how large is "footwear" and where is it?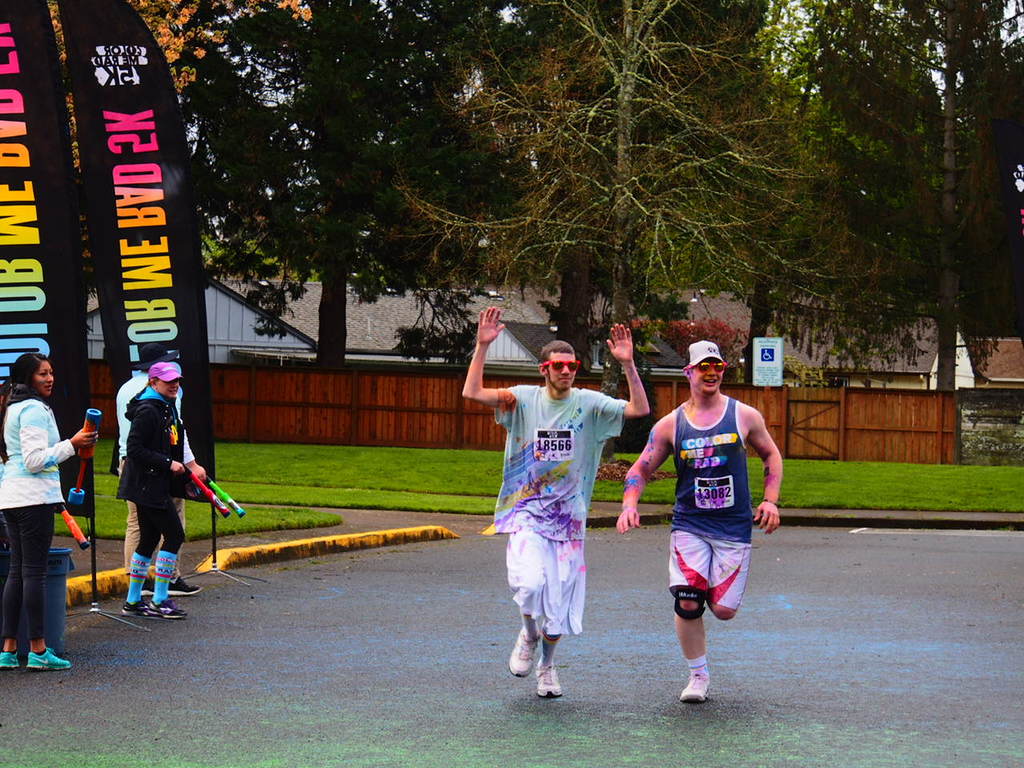
Bounding box: box(534, 664, 558, 698).
